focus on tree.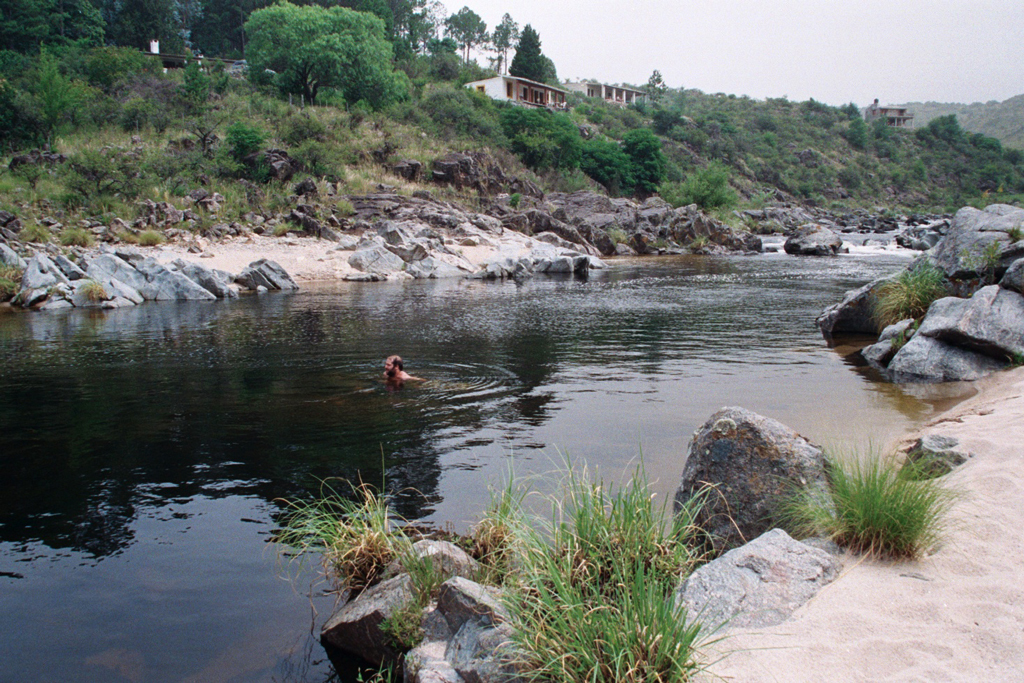
Focused at l=358, t=73, r=409, b=117.
